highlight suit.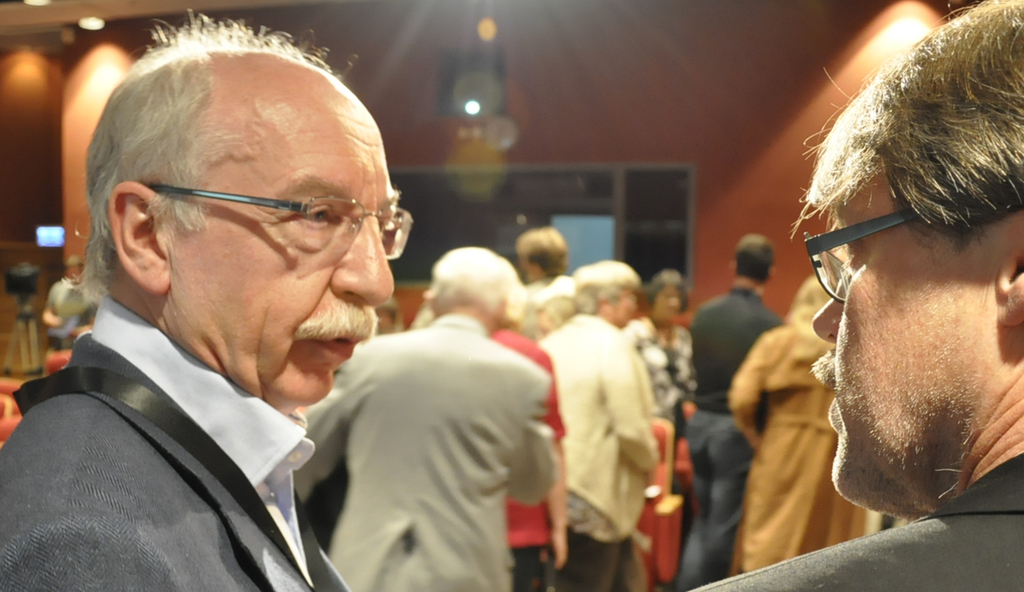
Highlighted region: pyautogui.locateOnScreen(0, 248, 370, 580).
